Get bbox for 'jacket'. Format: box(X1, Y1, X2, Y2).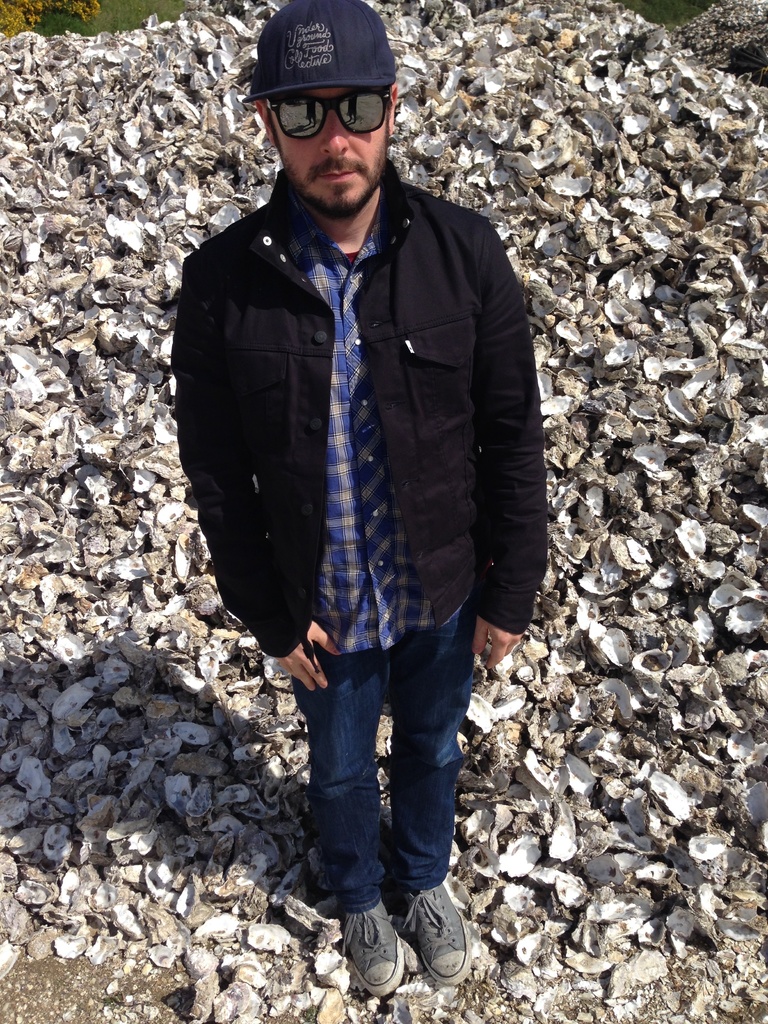
box(181, 84, 544, 664).
